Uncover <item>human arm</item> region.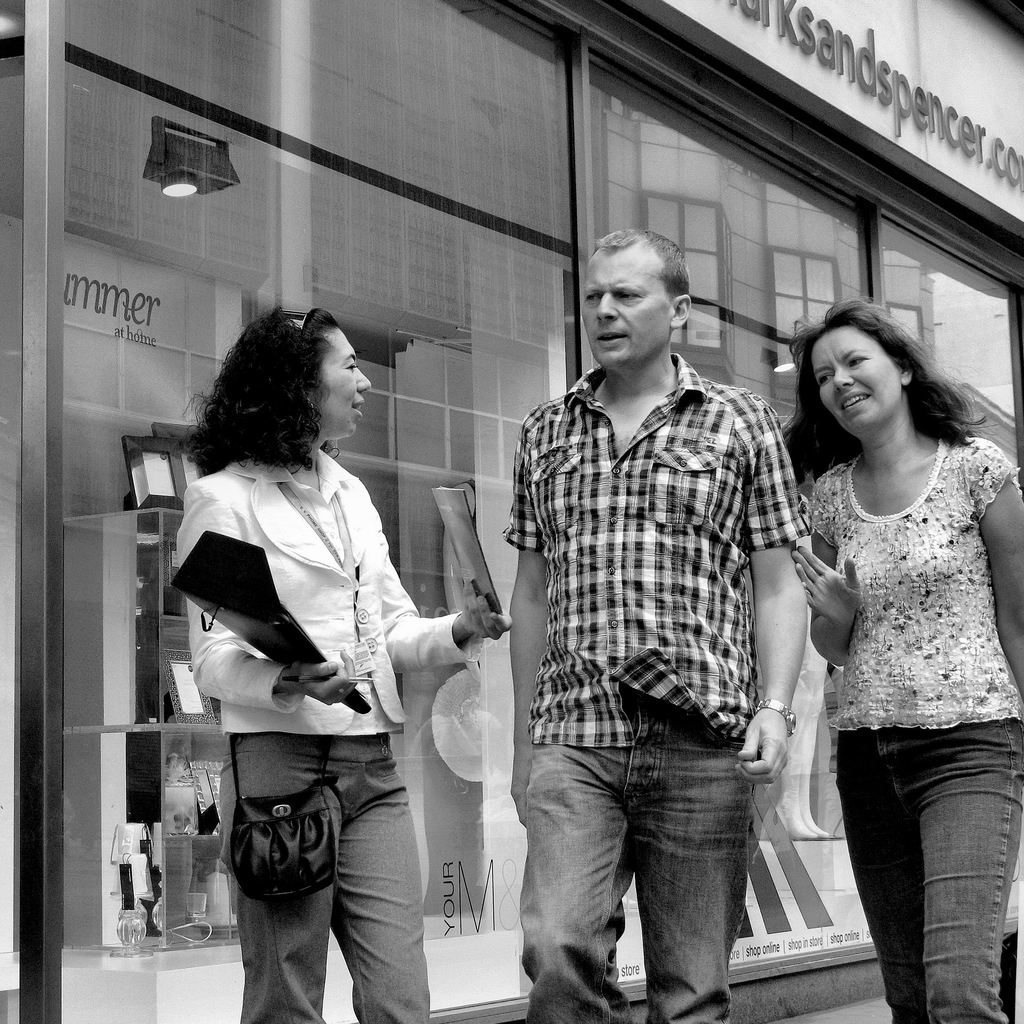
Uncovered: 191 478 362 711.
